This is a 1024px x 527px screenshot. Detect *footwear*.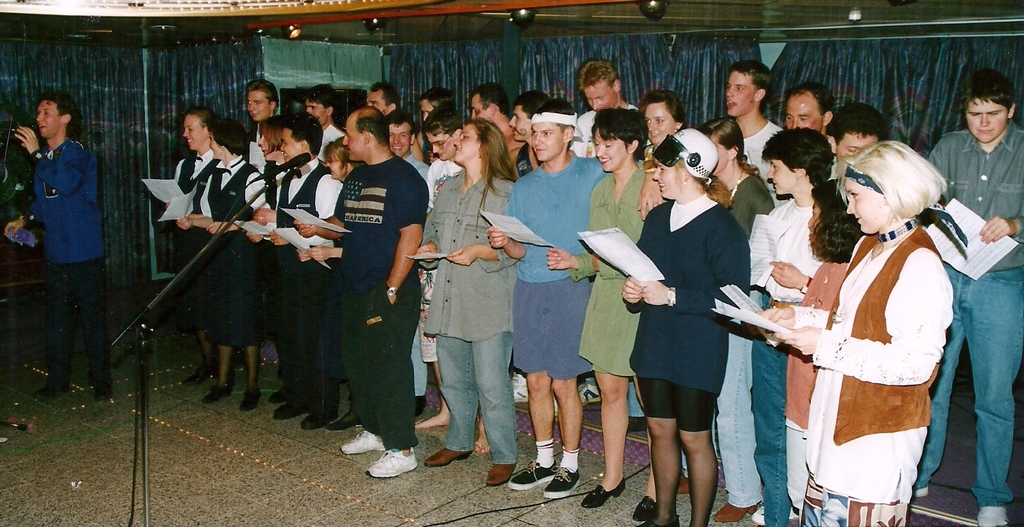
584/378/607/407.
